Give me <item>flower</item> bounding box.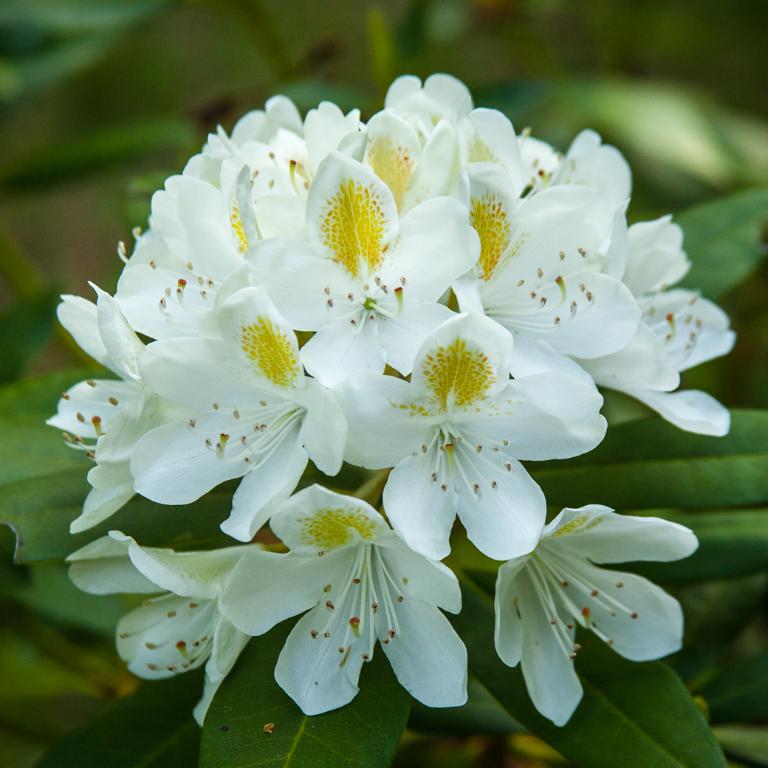
x1=378, y1=296, x2=560, y2=563.
